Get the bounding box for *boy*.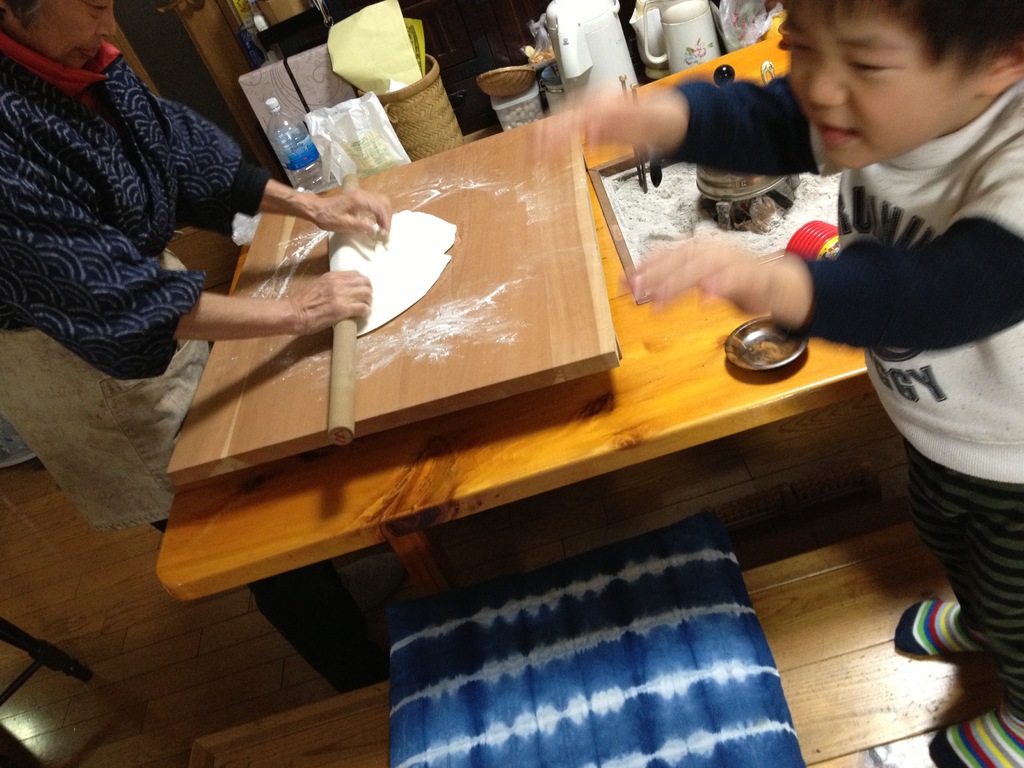
x1=567, y1=0, x2=1023, y2=767.
